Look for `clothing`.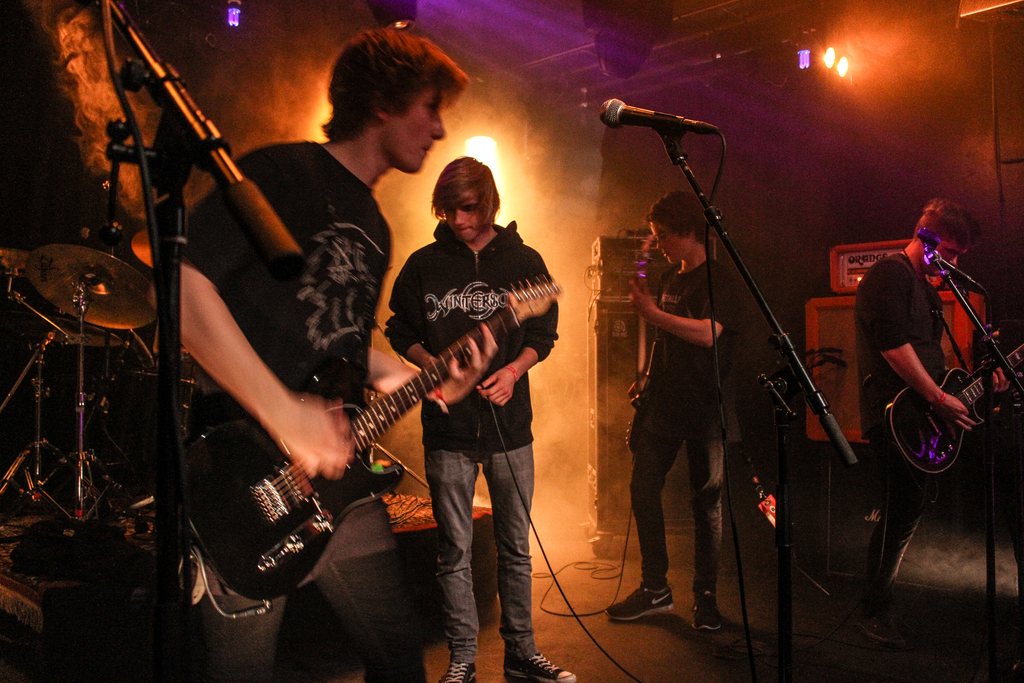
Found: (x1=385, y1=222, x2=557, y2=666).
